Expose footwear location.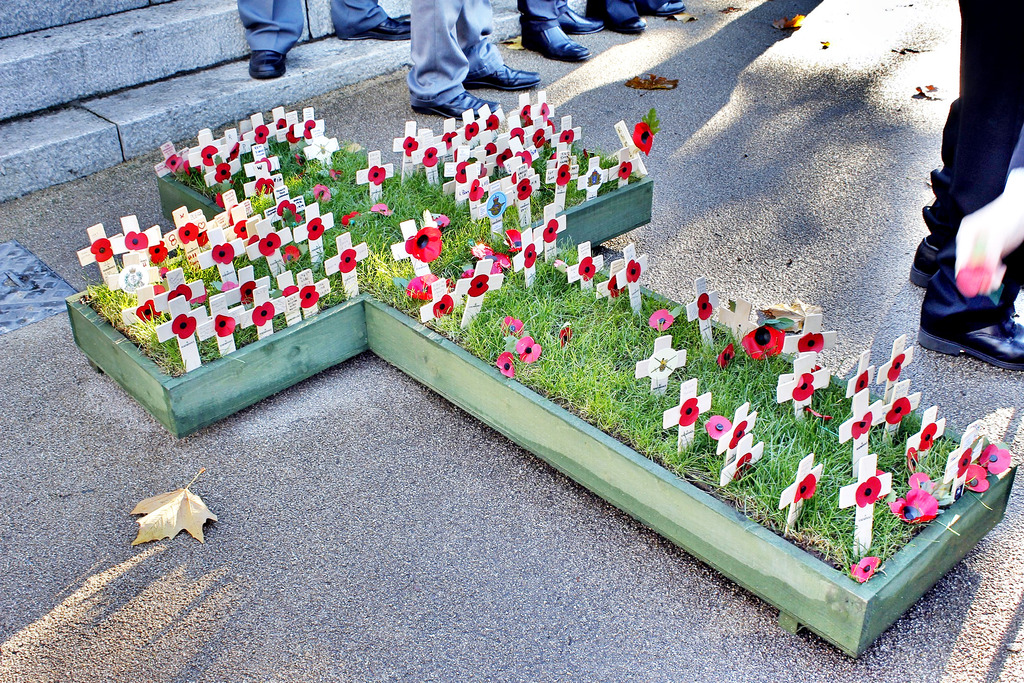
Exposed at <box>245,47,287,78</box>.
